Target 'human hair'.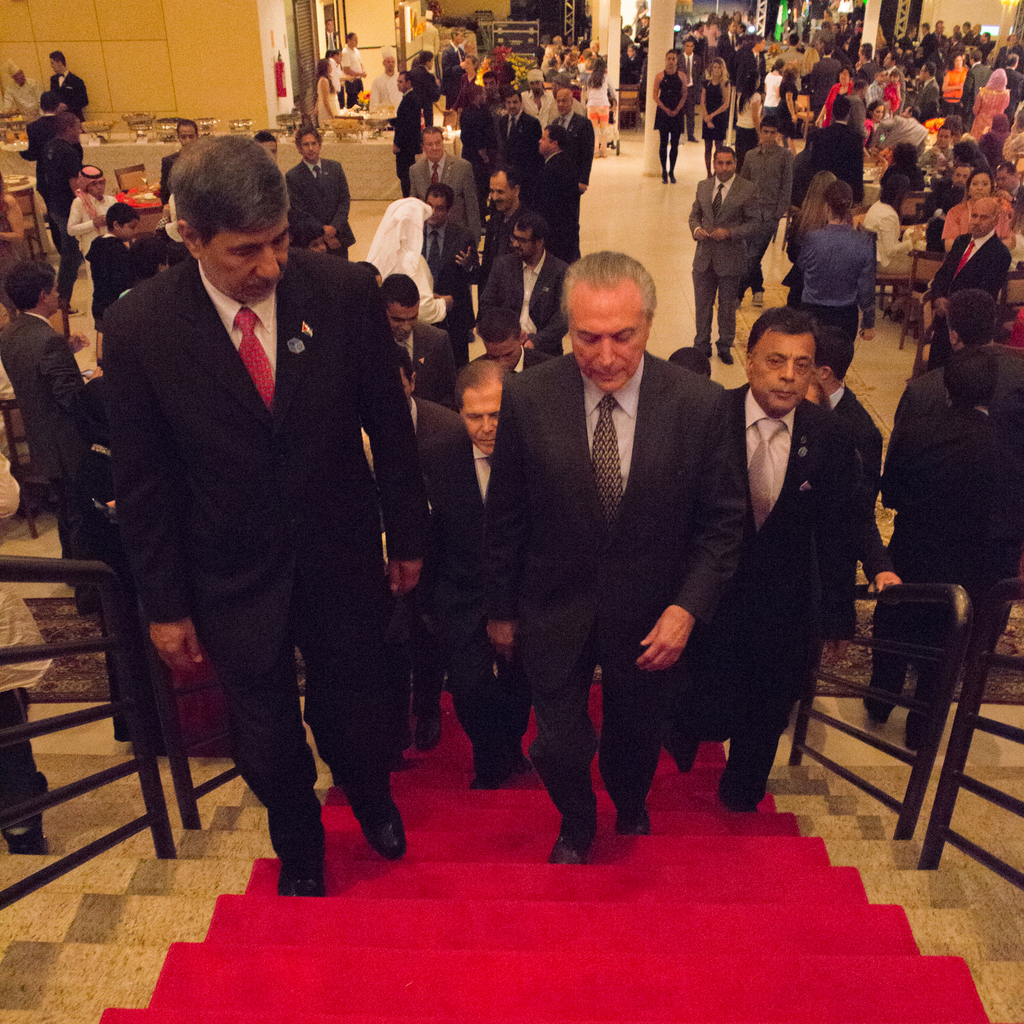
Target region: bbox=[161, 144, 284, 273].
